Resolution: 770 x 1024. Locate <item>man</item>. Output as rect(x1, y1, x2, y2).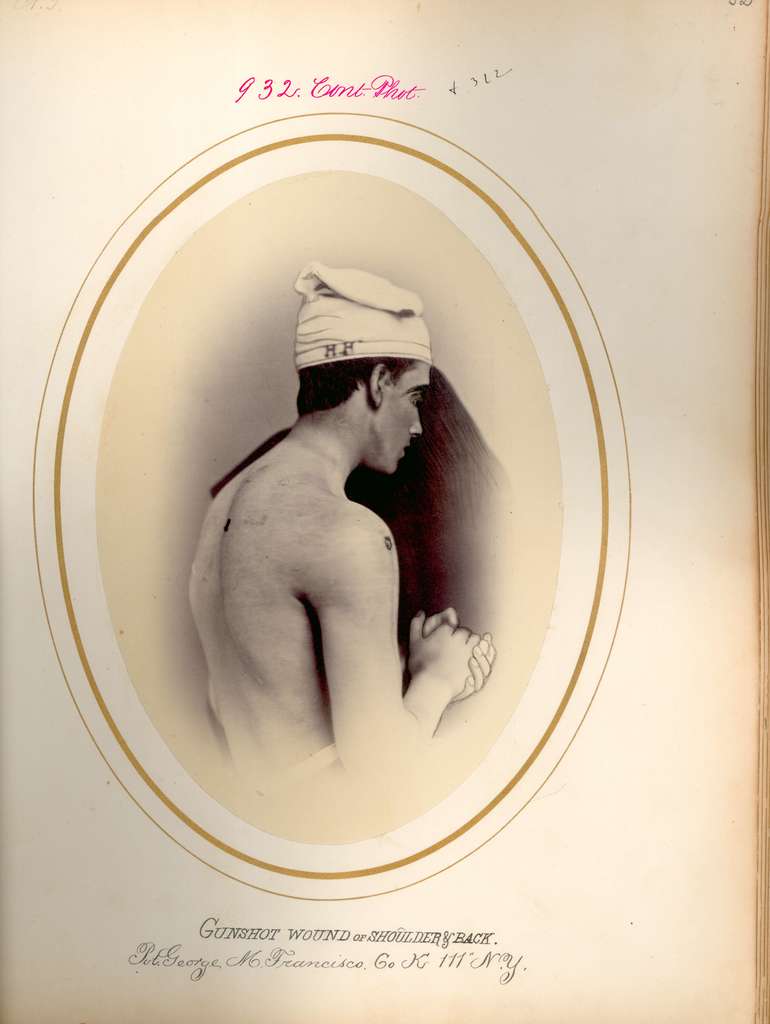
rect(193, 300, 510, 819).
